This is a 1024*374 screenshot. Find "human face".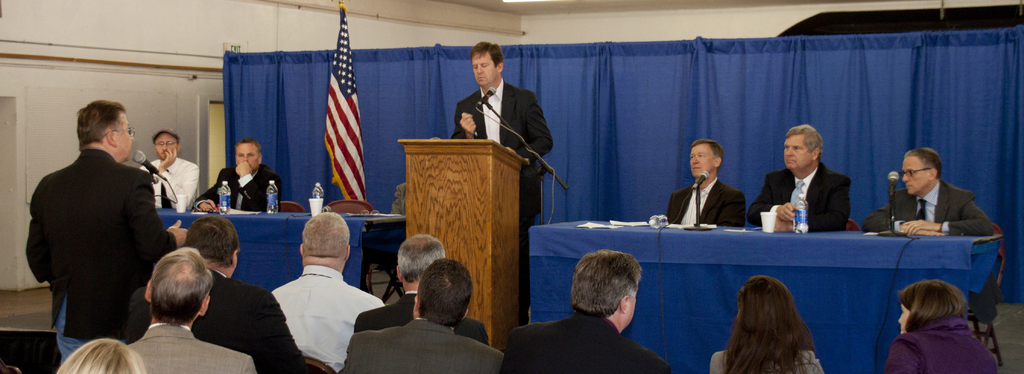
Bounding box: <bbox>625, 284, 643, 329</bbox>.
